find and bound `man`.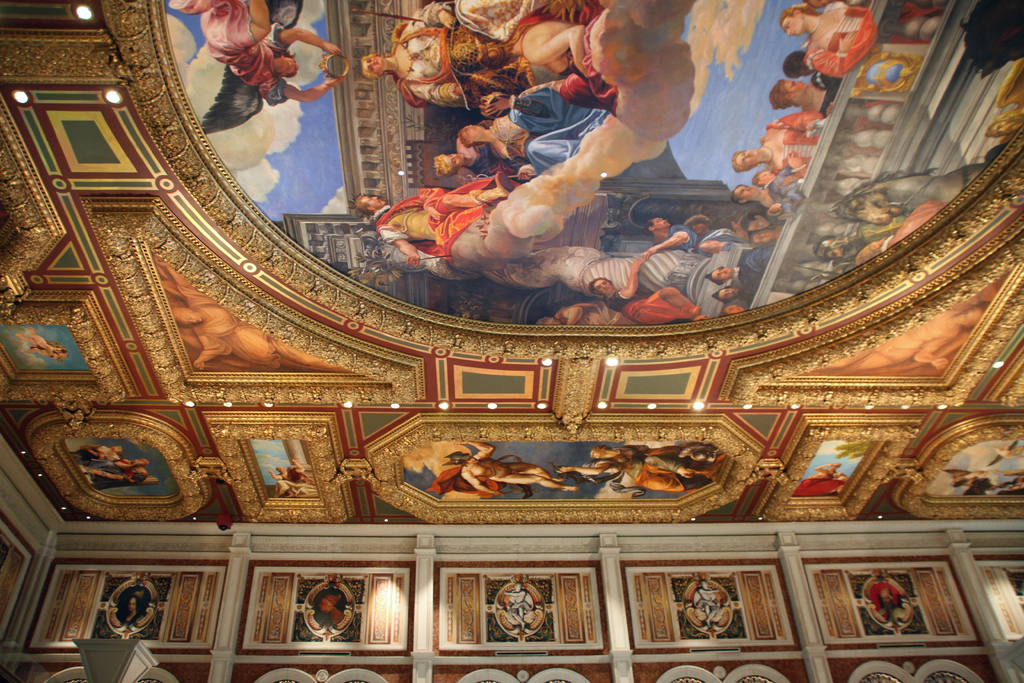
Bound: {"left": 551, "top": 443, "right": 724, "bottom": 502}.
